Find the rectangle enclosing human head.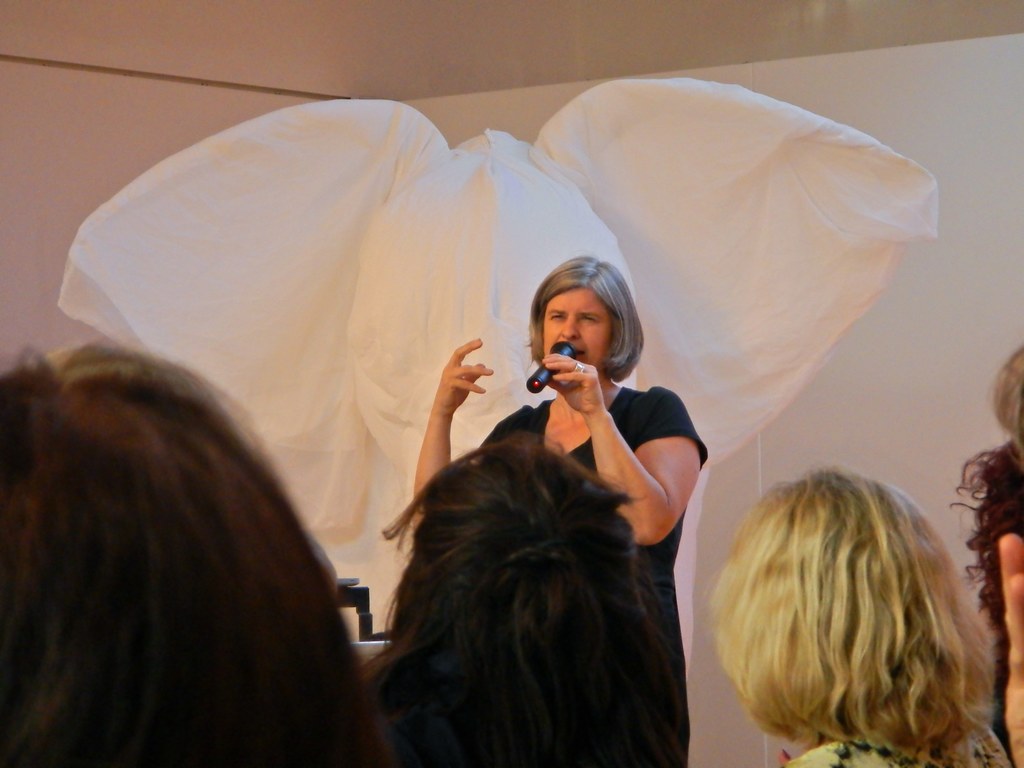
crop(525, 247, 649, 398).
